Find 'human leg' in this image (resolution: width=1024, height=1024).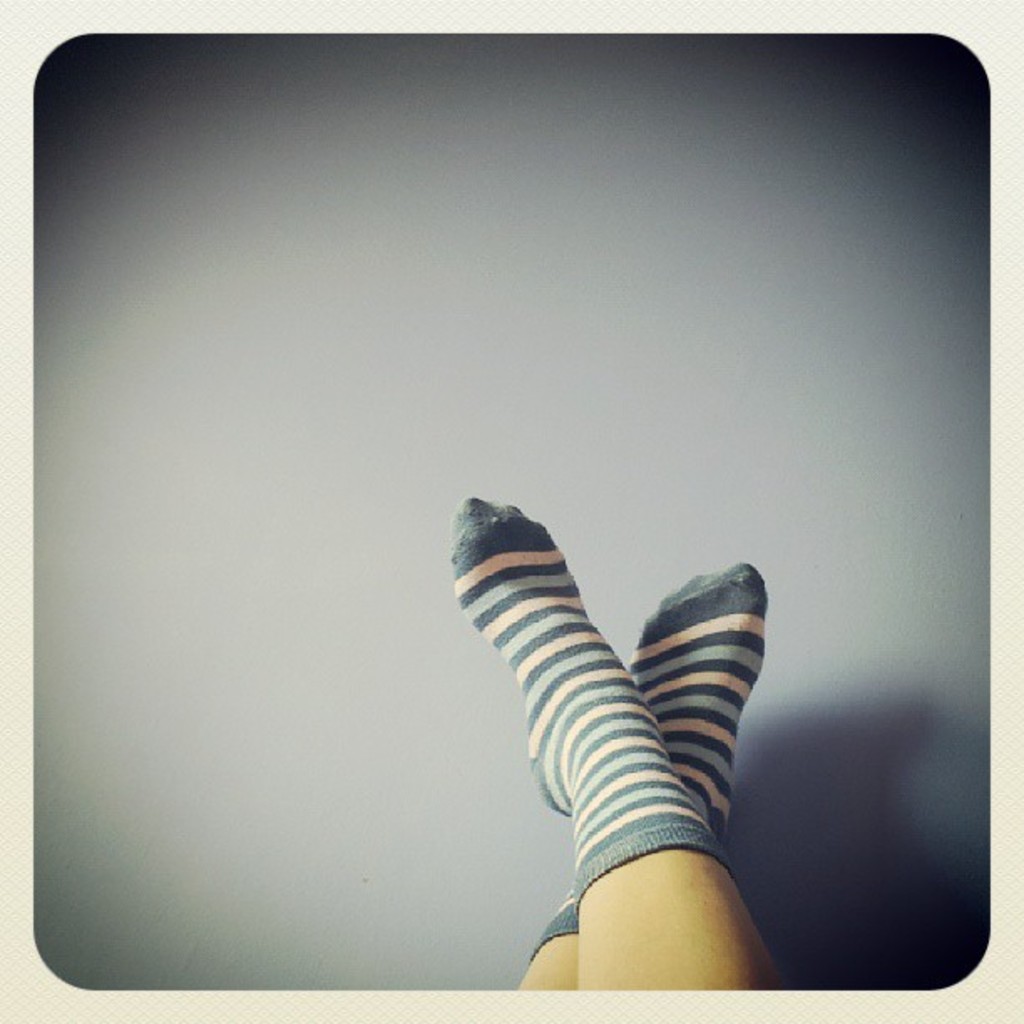
Rect(460, 502, 771, 991).
